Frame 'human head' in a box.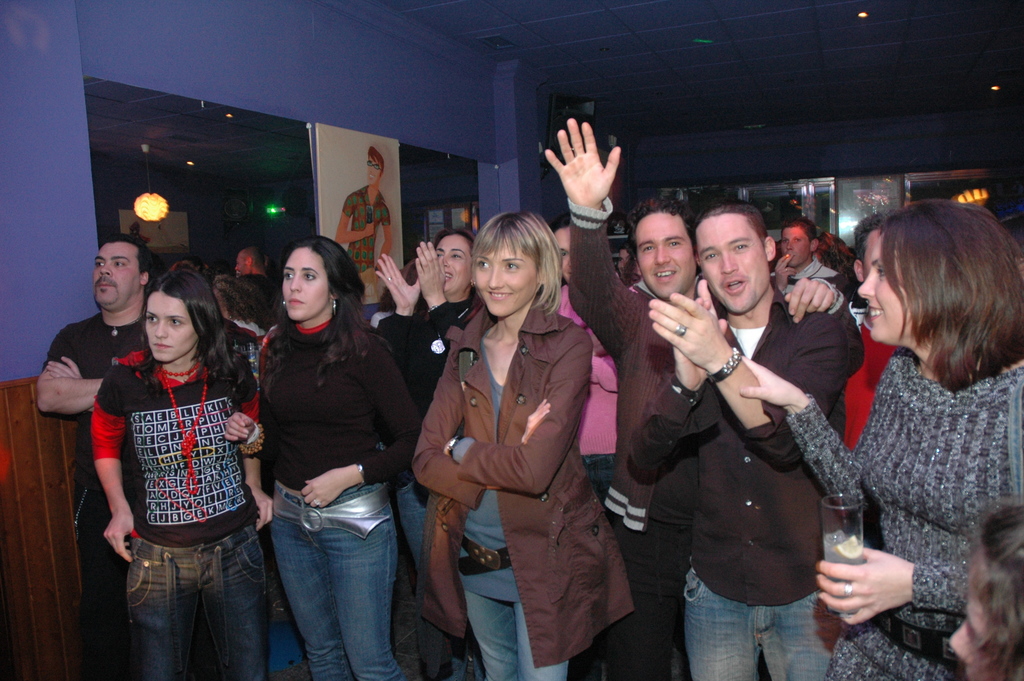
Rect(234, 245, 263, 274).
